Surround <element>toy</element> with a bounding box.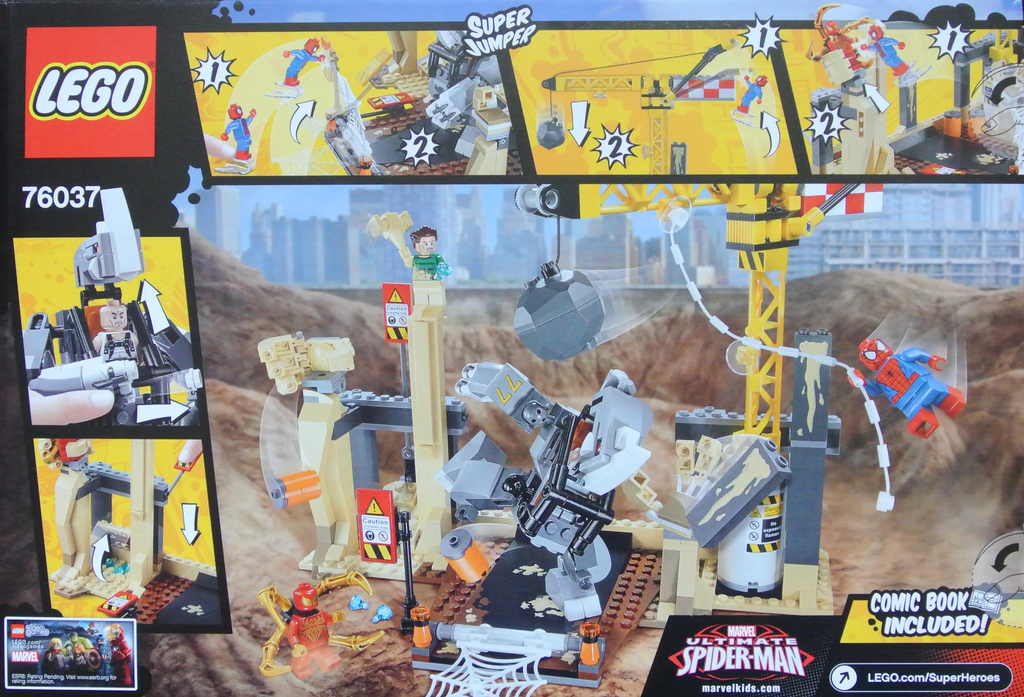
739 71 763 104.
